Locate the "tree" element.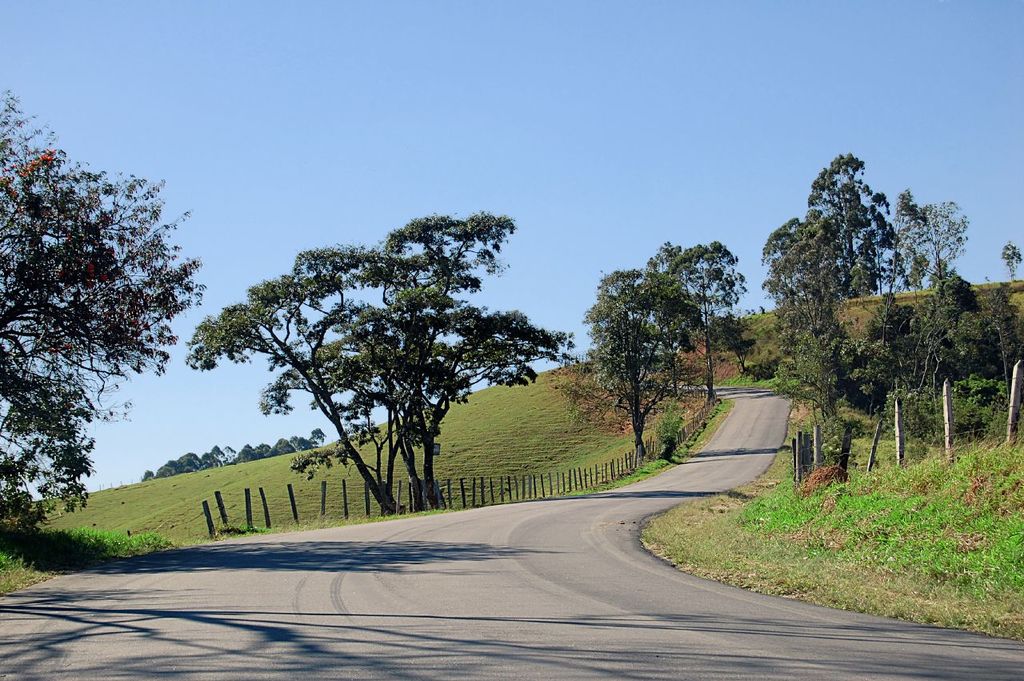
Element bbox: l=0, t=74, r=211, b=541.
